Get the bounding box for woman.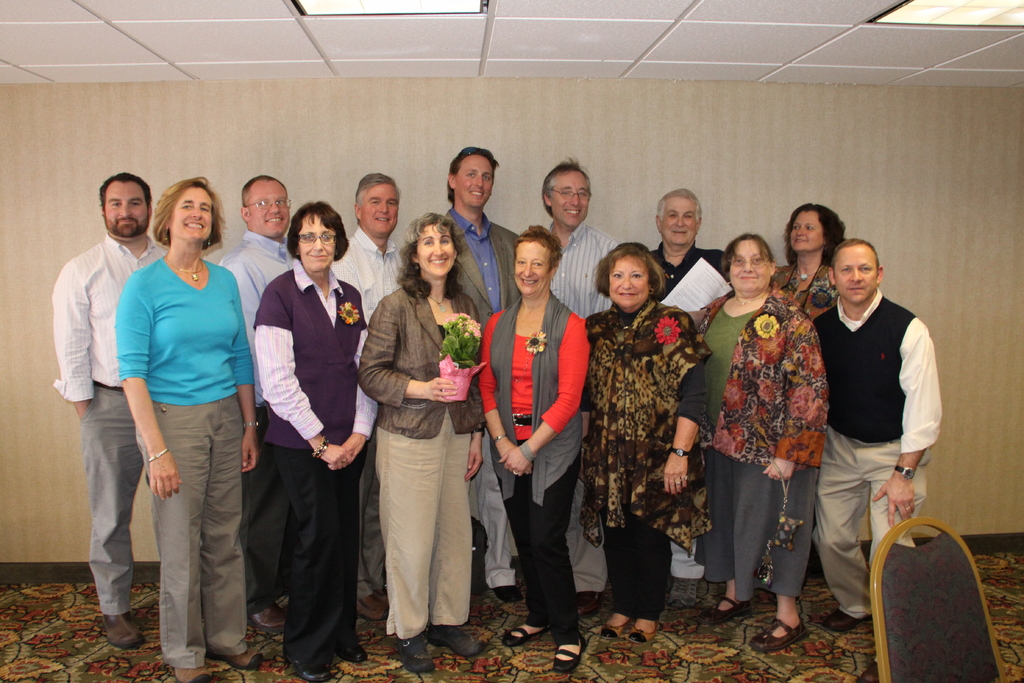
detection(359, 201, 483, 680).
